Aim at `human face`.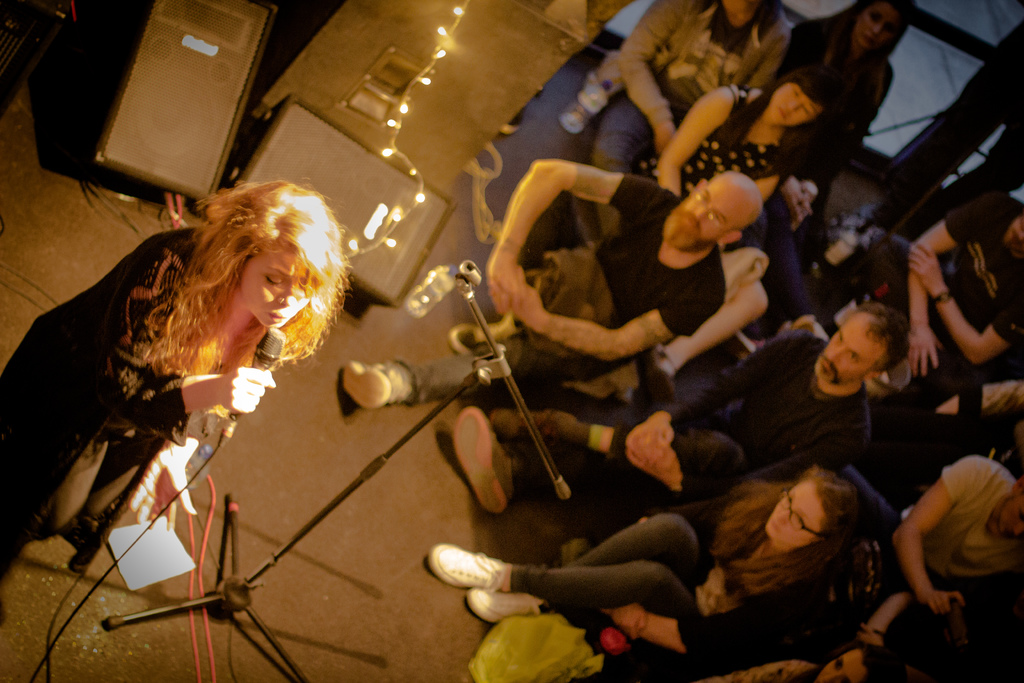
Aimed at box=[815, 317, 883, 385].
